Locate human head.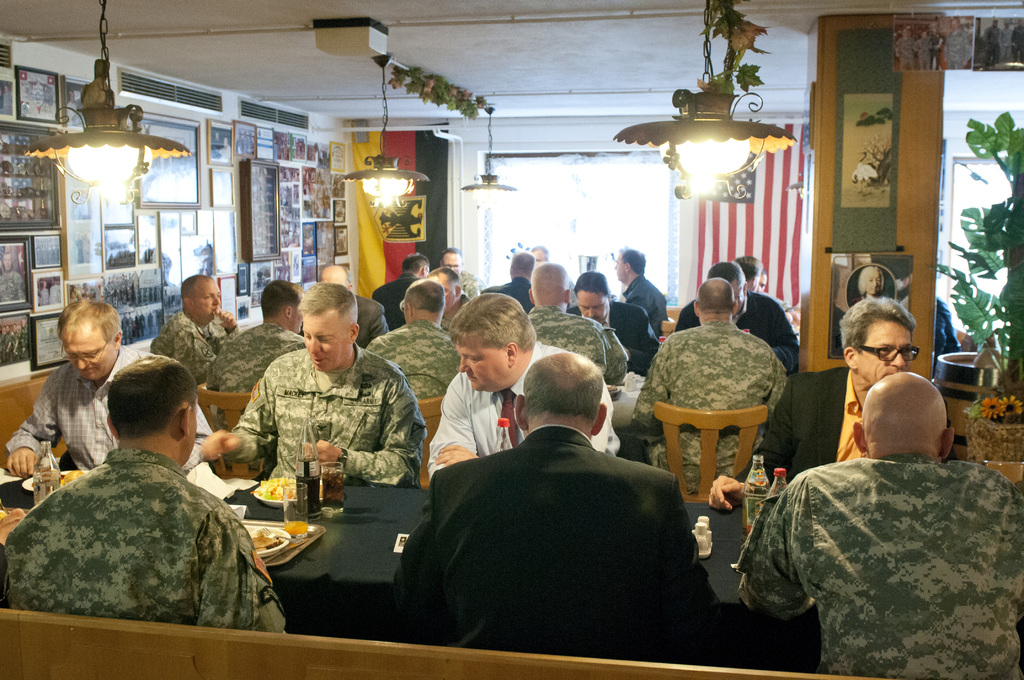
Bounding box: (260, 277, 306, 332).
